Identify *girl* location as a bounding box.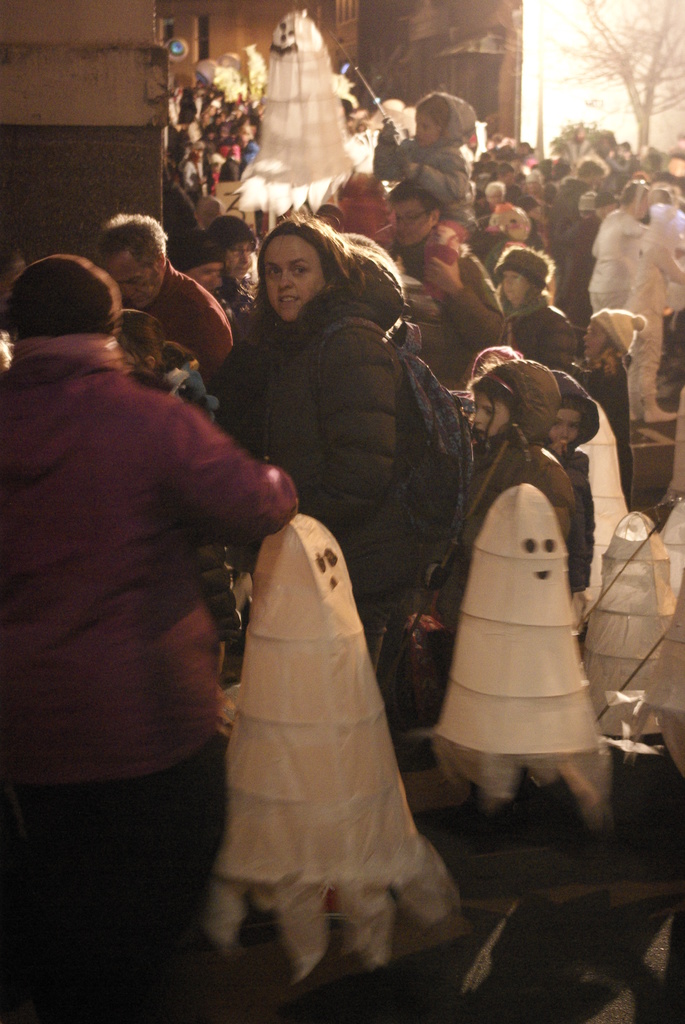
544/369/598/601.
